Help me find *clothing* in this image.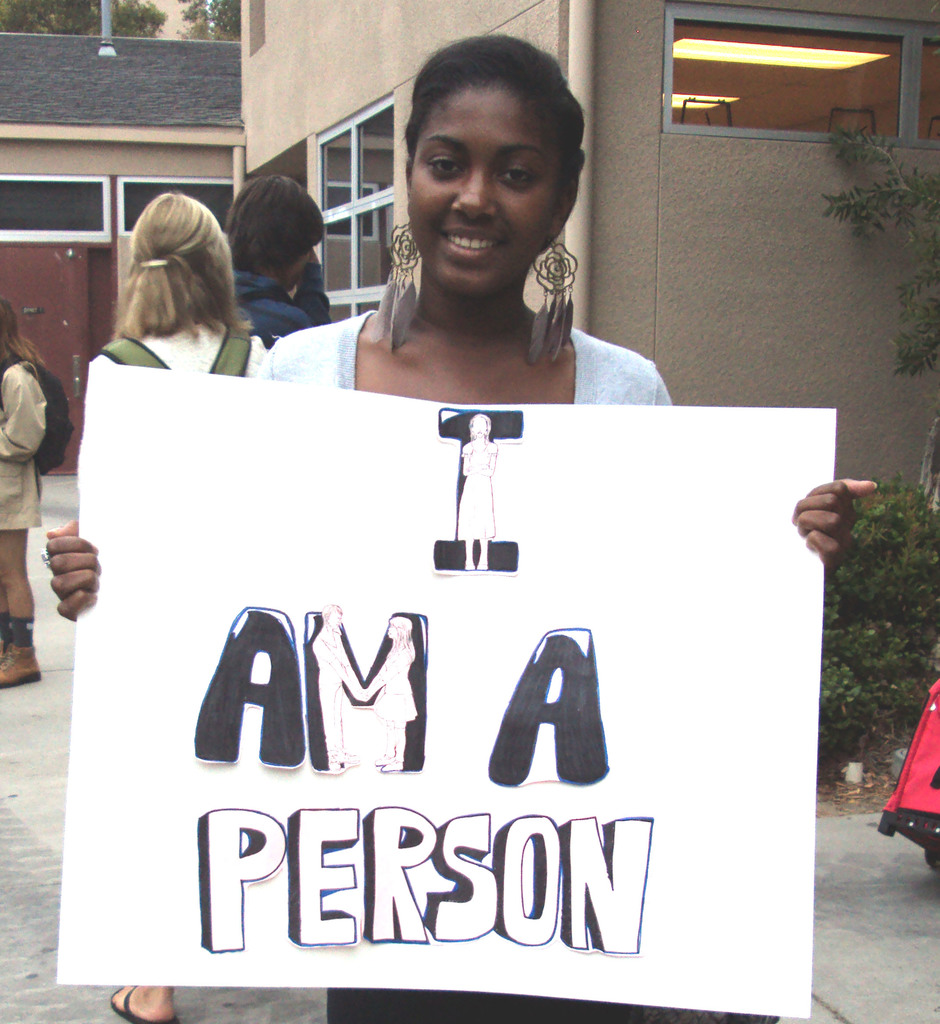
Found it: <region>86, 324, 271, 385</region>.
